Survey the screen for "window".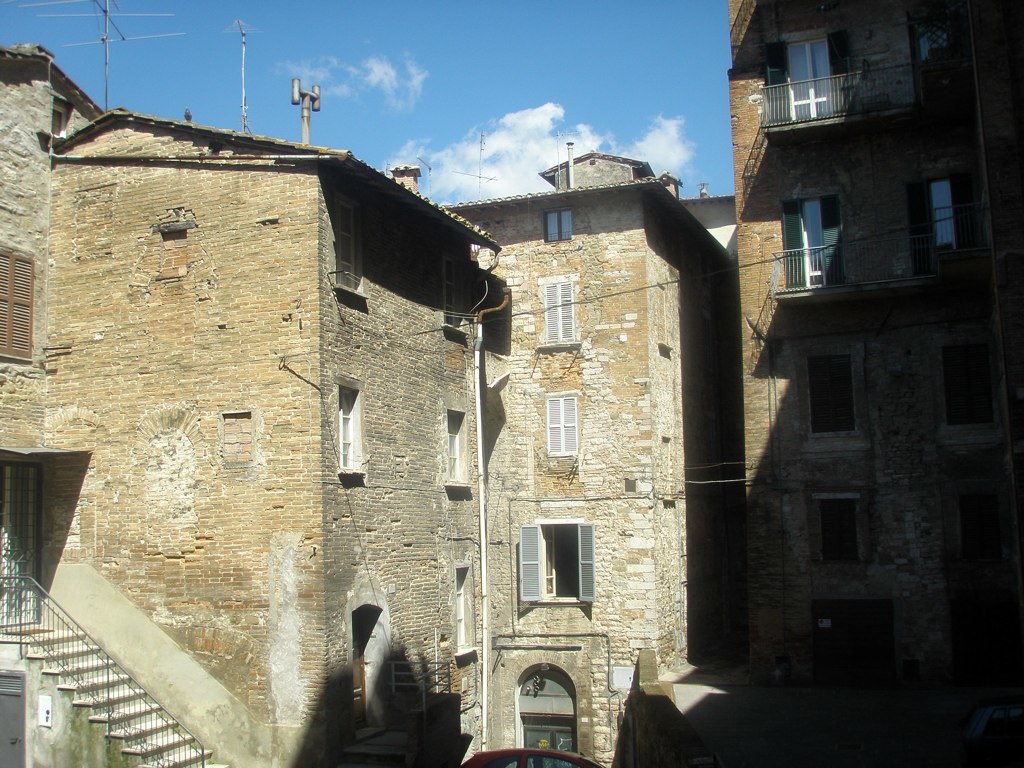
Survey found: bbox(814, 496, 860, 565).
